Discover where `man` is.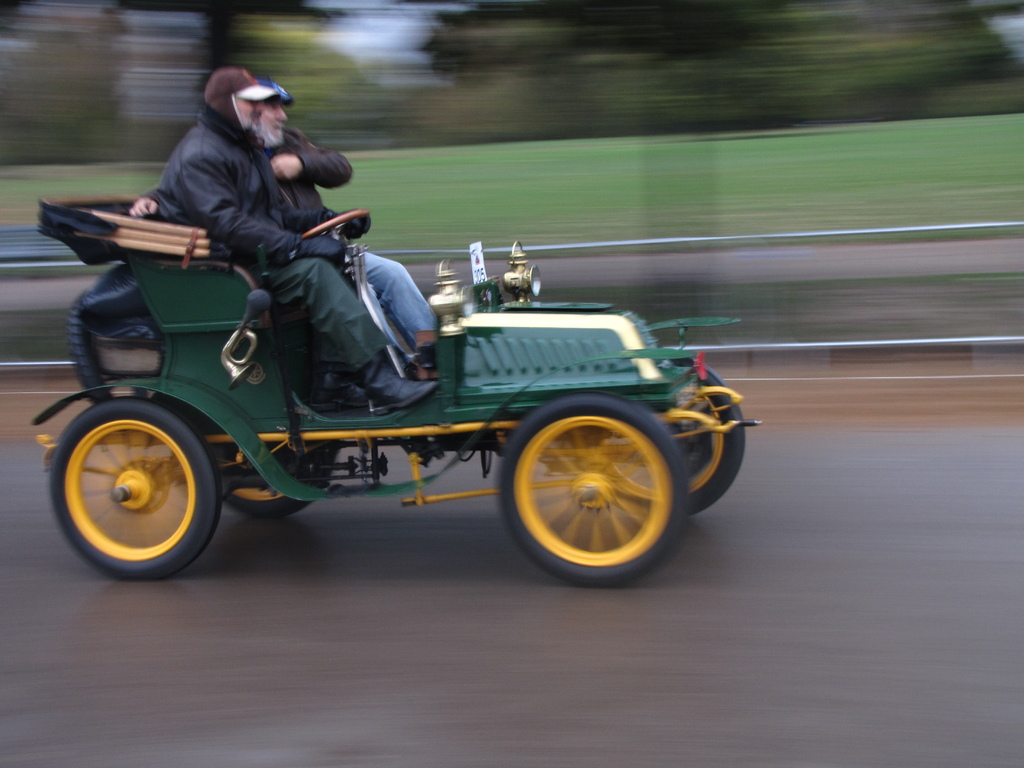
Discovered at bbox(128, 68, 445, 378).
